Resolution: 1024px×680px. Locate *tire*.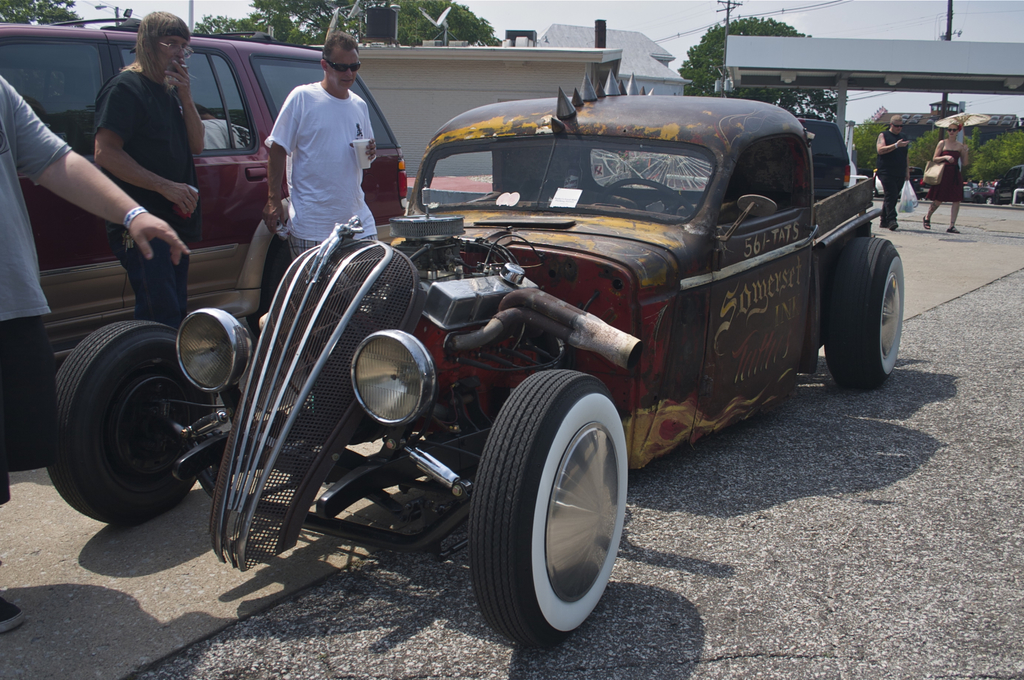
35,318,202,529.
